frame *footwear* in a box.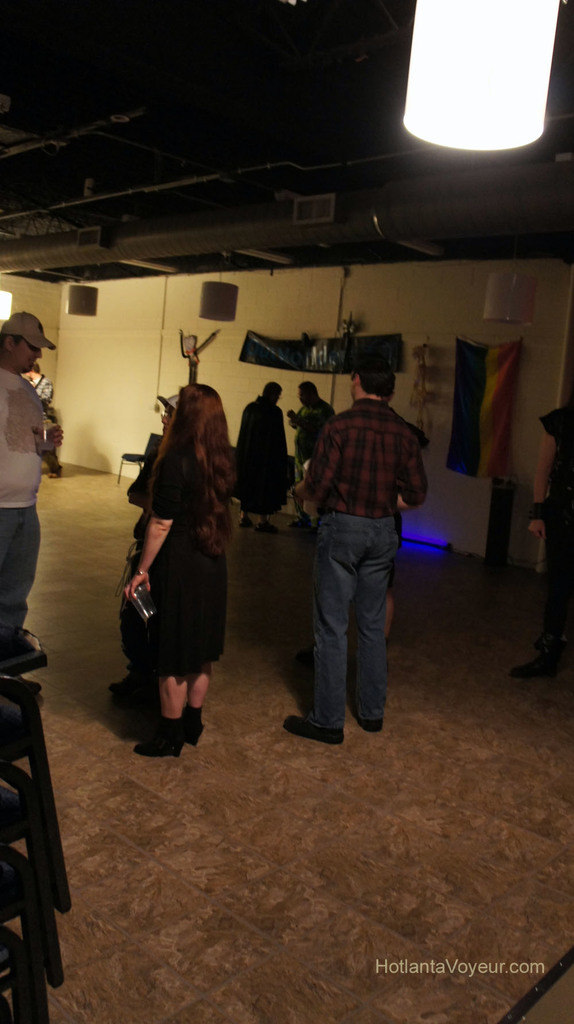
360, 711, 388, 733.
